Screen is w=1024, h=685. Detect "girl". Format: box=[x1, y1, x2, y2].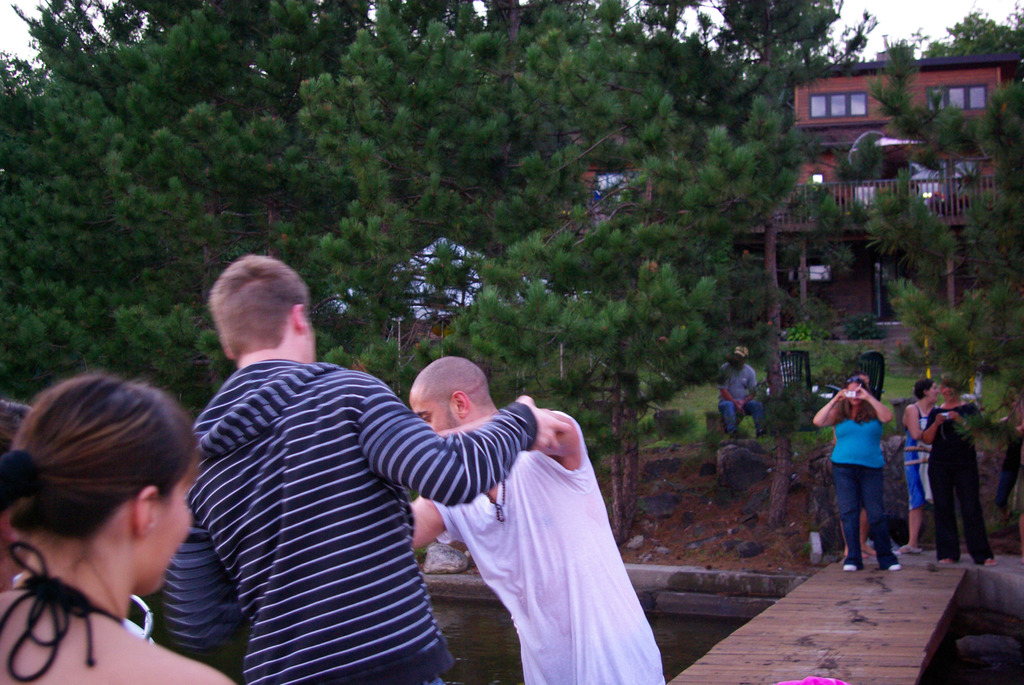
box=[0, 368, 234, 684].
